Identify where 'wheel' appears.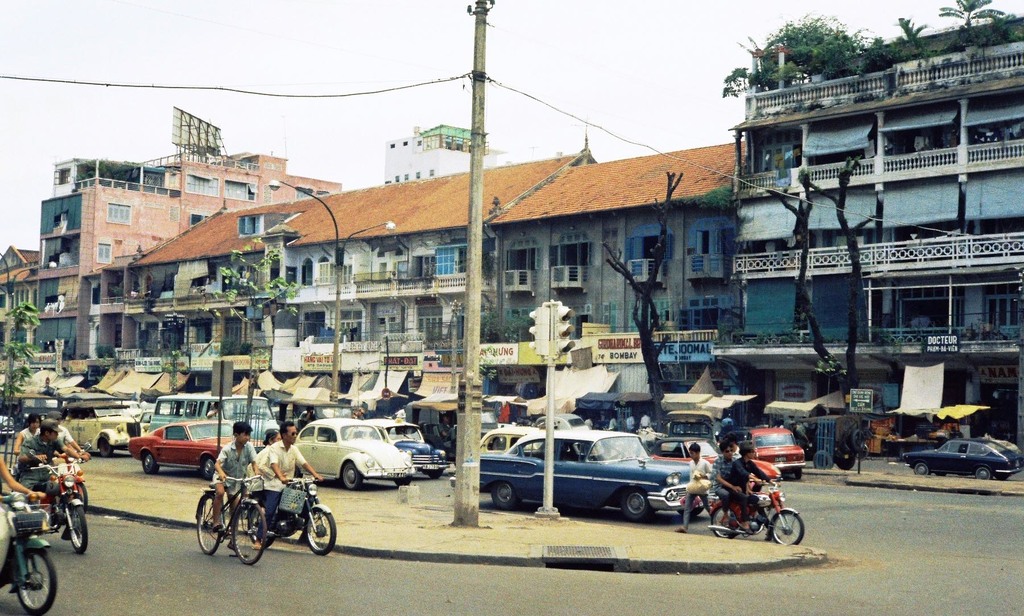
Appears at 13/550/61/615.
